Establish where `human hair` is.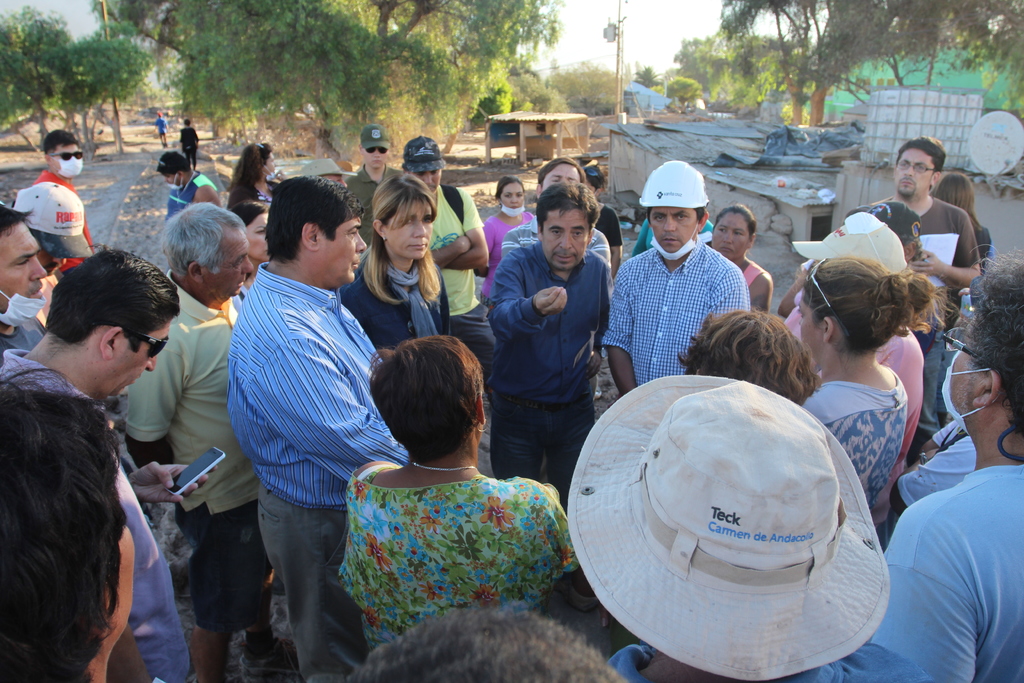
Established at [left=227, top=141, right=273, bottom=202].
